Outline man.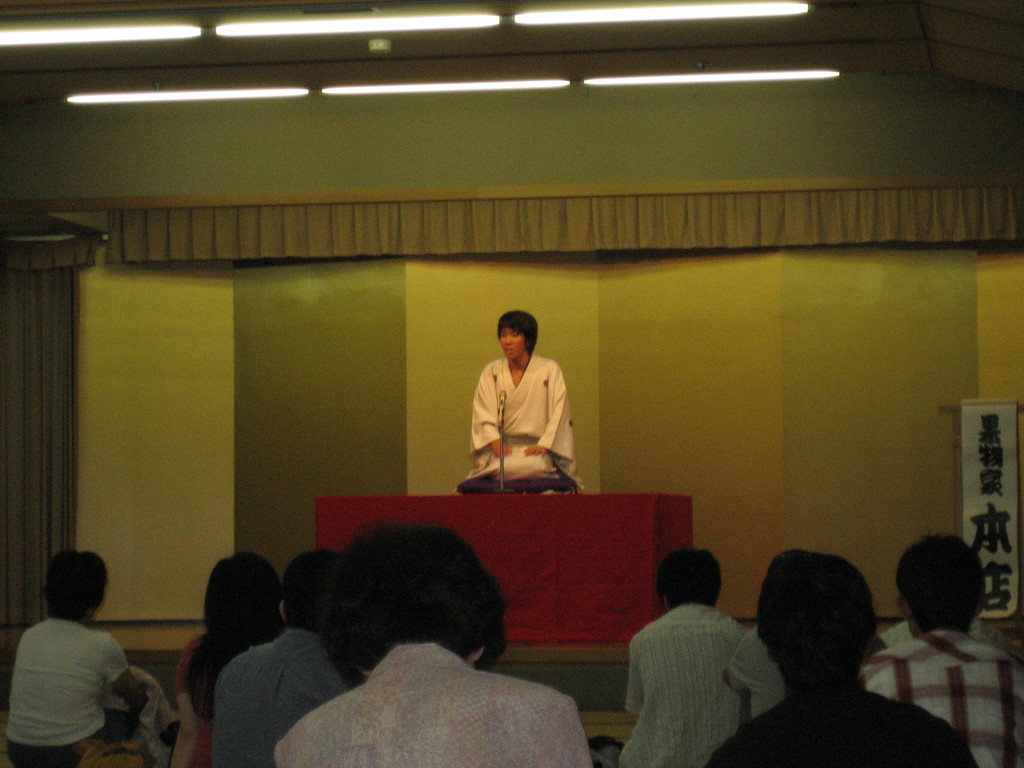
Outline: [left=205, top=547, right=345, bottom=767].
